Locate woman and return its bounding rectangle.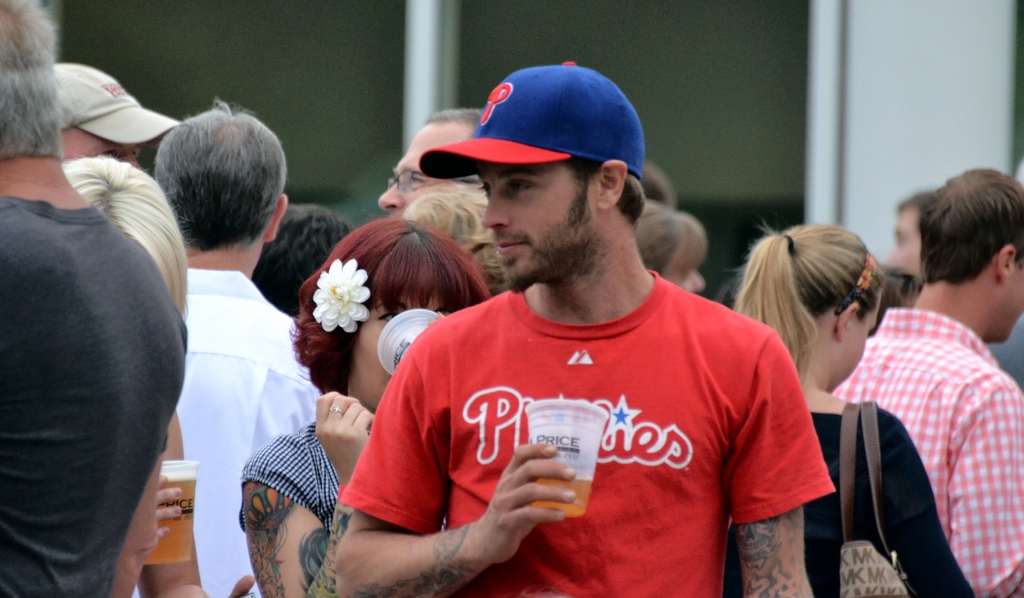
(726,209,986,597).
